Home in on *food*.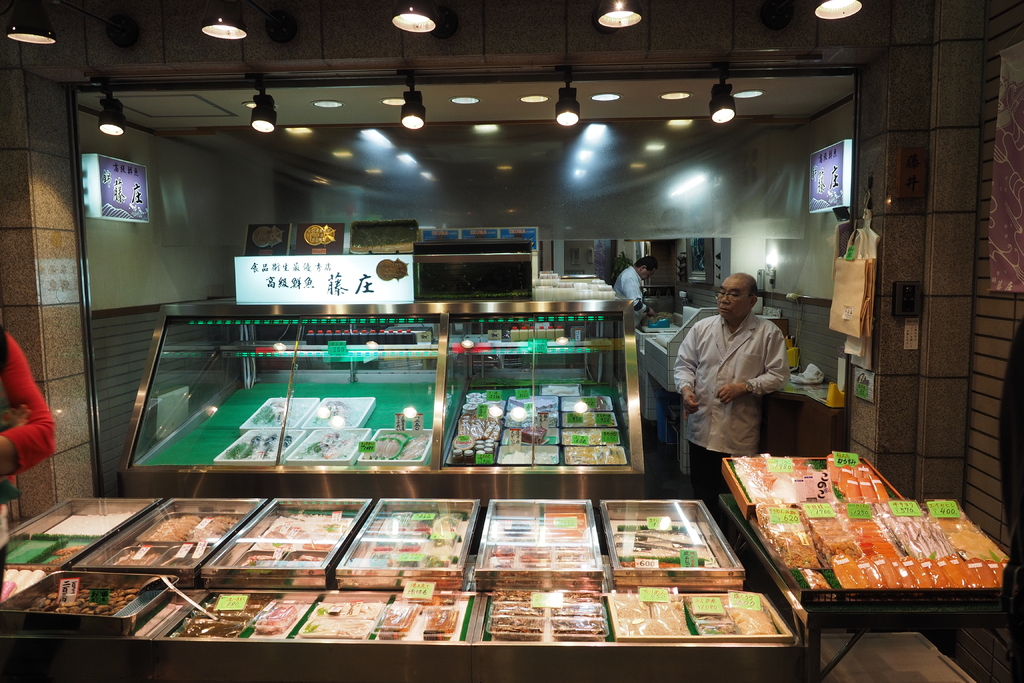
Homed in at 0 566 47 607.
